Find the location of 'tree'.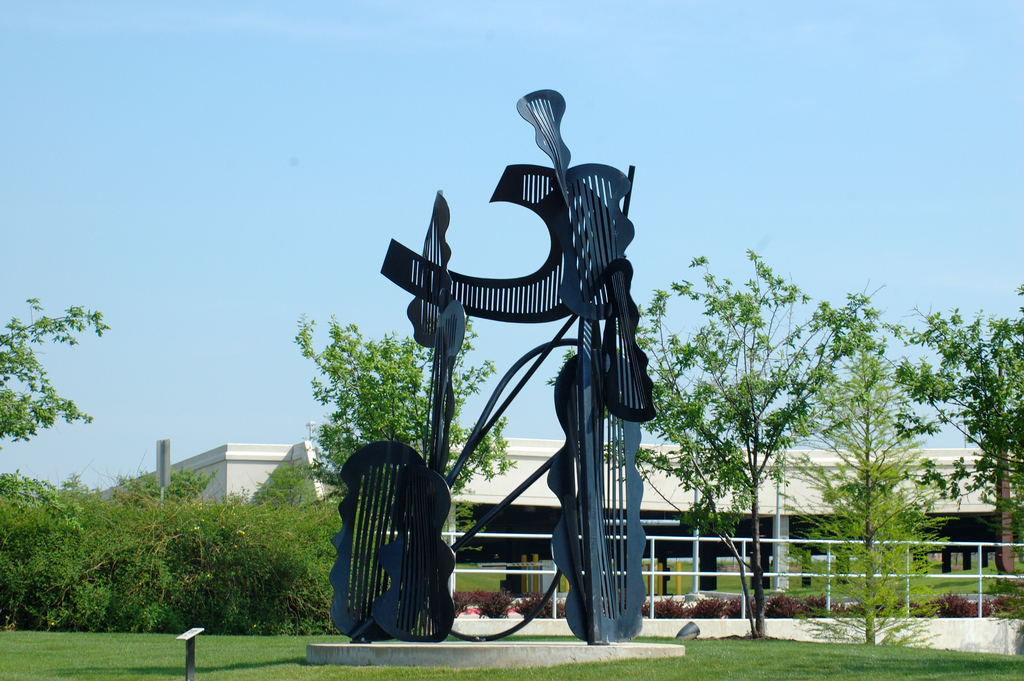
Location: 291:305:518:535.
